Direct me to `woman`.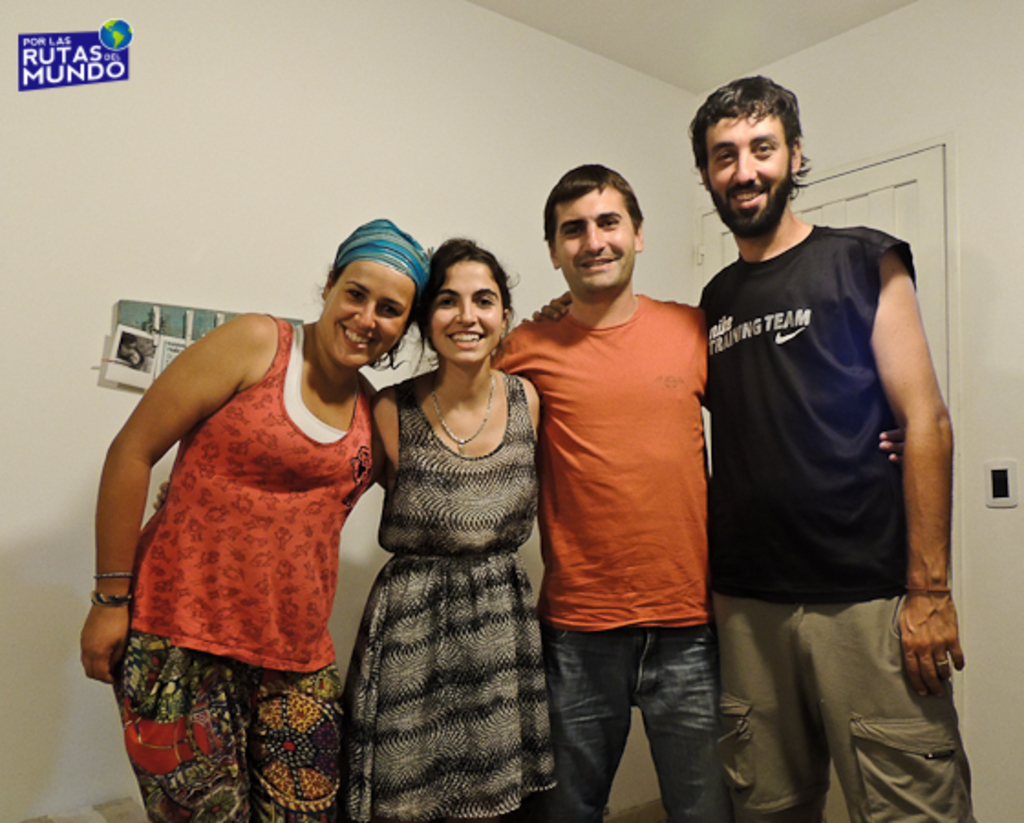
Direction: BBox(79, 216, 441, 821).
